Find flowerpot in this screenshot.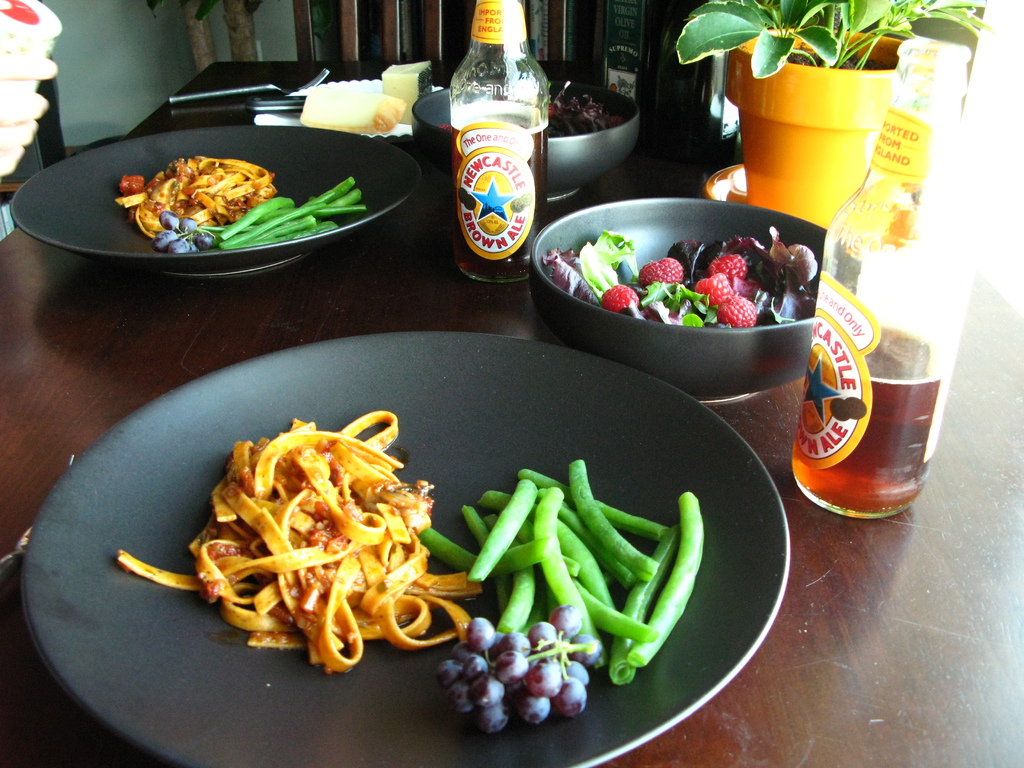
The bounding box for flowerpot is box=[735, 26, 902, 245].
